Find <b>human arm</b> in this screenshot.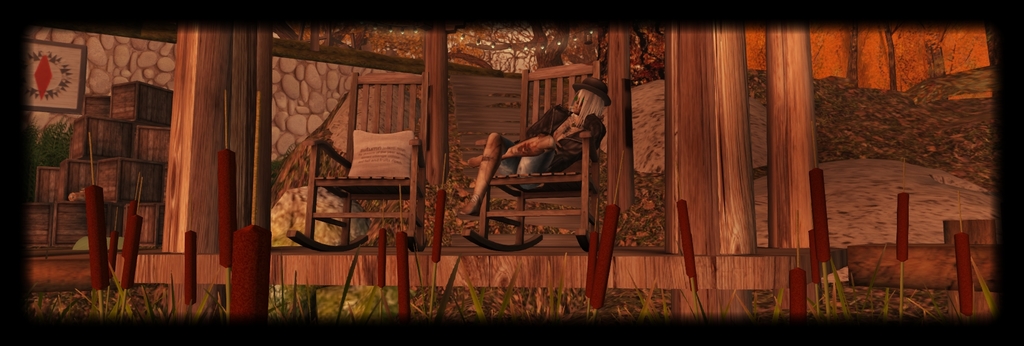
The bounding box for <b>human arm</b> is 486 110 558 161.
